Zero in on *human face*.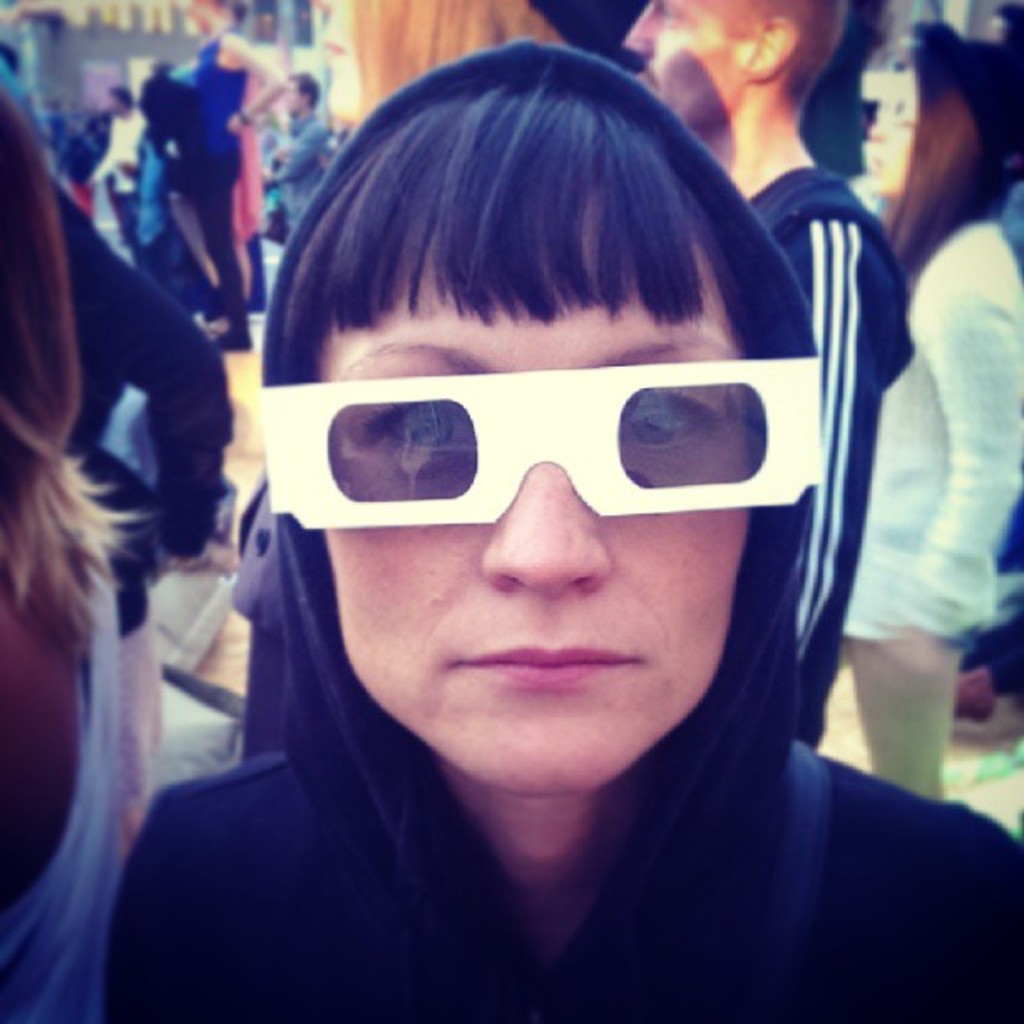
Zeroed in: (x1=867, y1=72, x2=922, y2=197).
